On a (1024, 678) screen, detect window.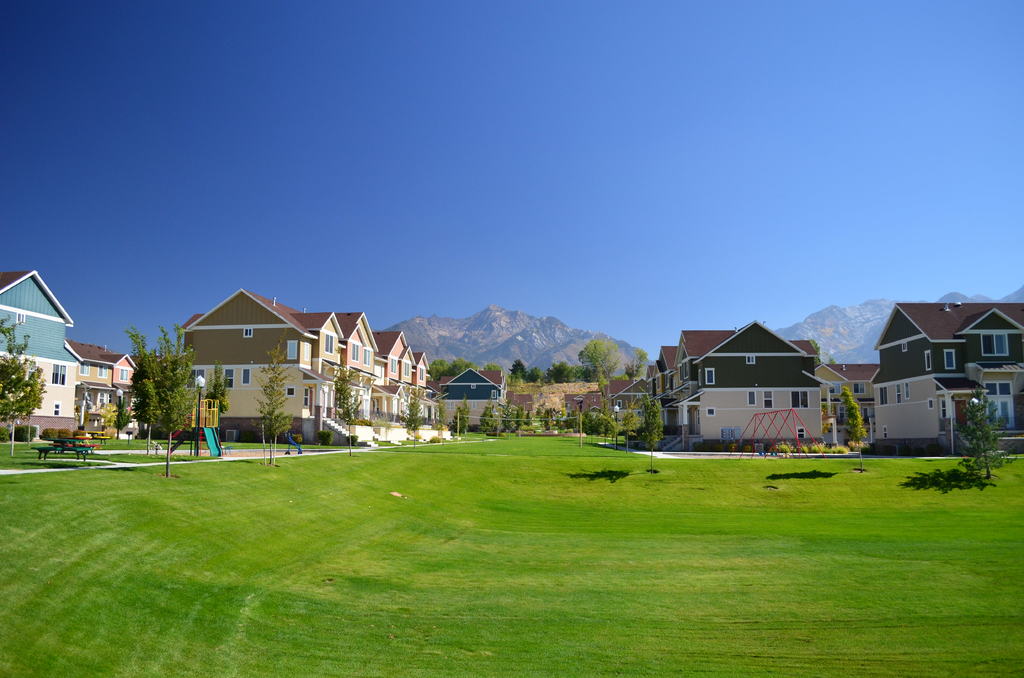
(left=304, top=342, right=308, bottom=359).
